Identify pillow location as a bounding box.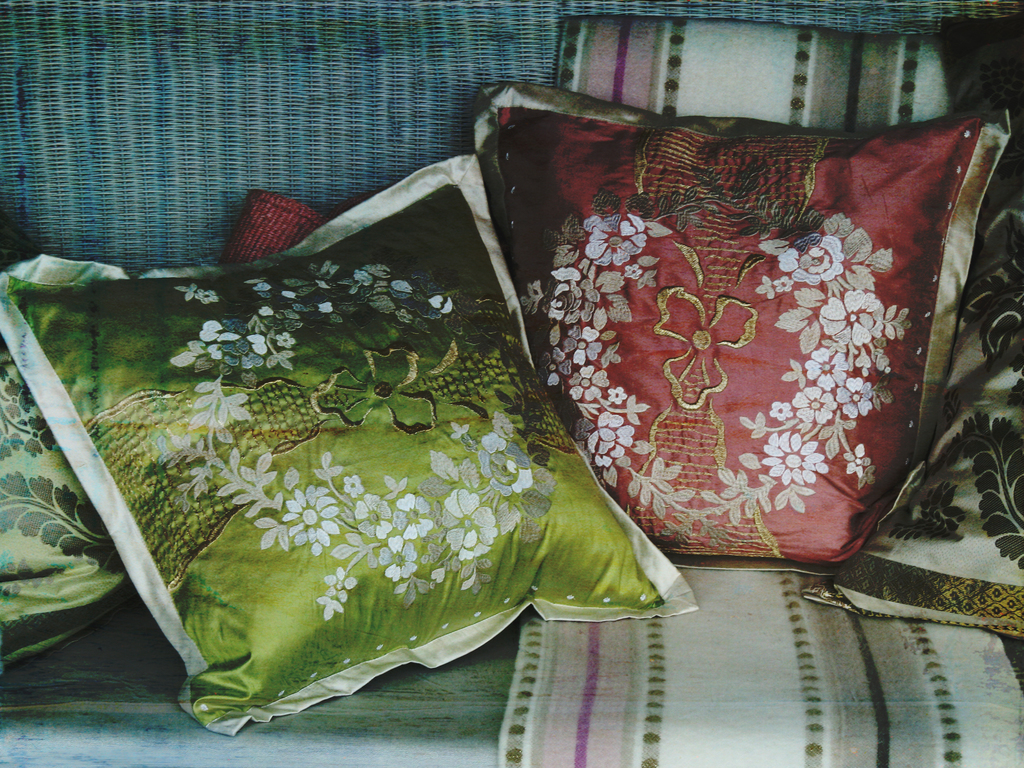
BBox(467, 87, 1011, 587).
